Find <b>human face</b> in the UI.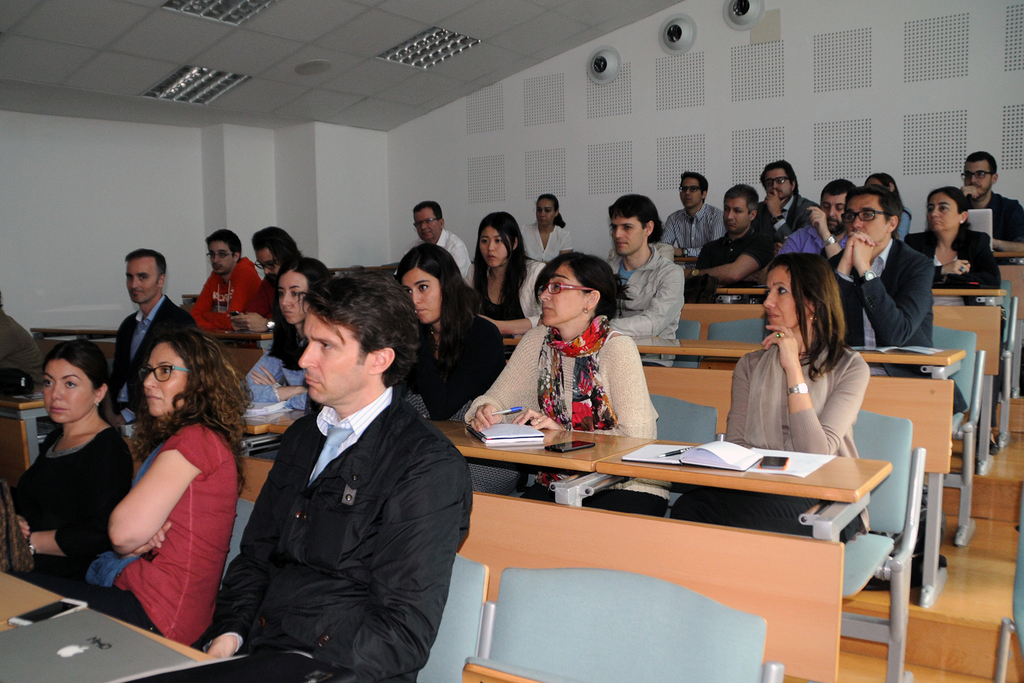
UI element at (766, 268, 806, 325).
